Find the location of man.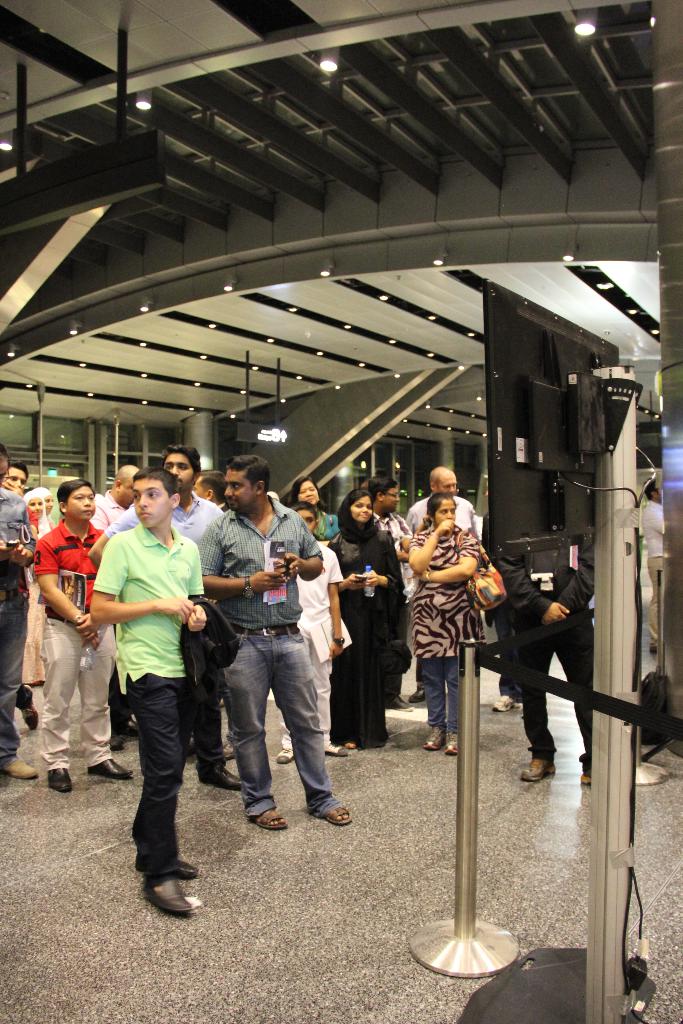
Location: {"left": 404, "top": 463, "right": 480, "bottom": 702}.
